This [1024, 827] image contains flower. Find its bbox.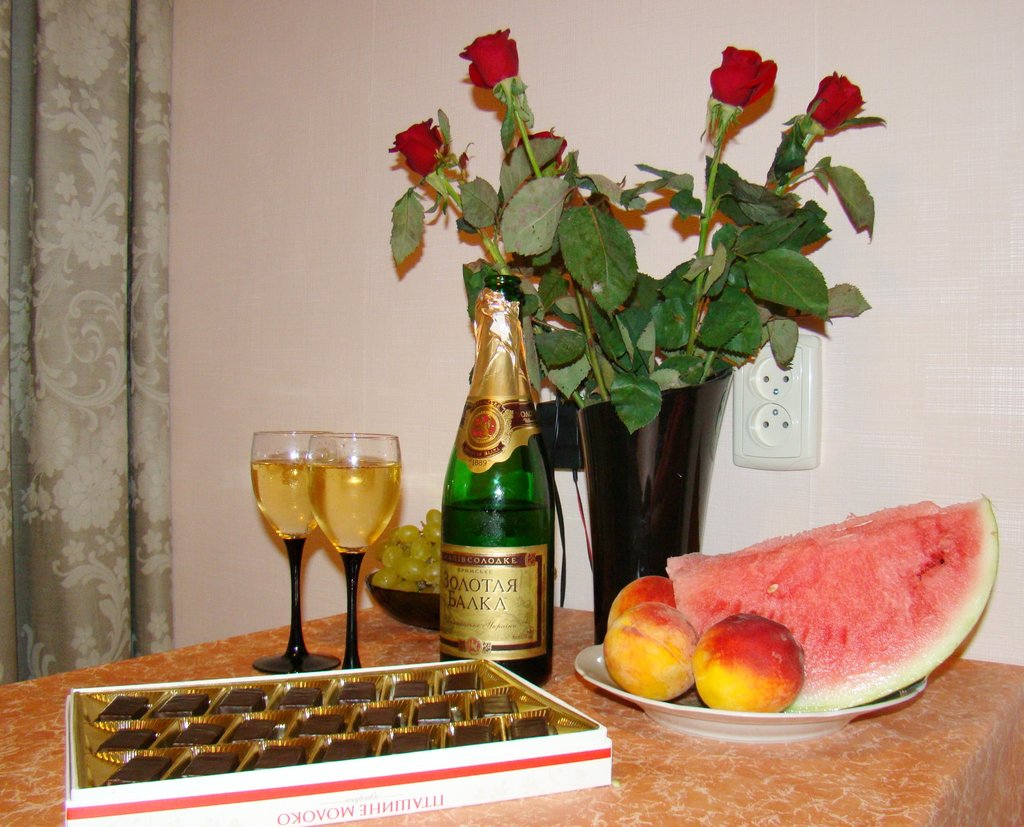
(719,34,794,111).
